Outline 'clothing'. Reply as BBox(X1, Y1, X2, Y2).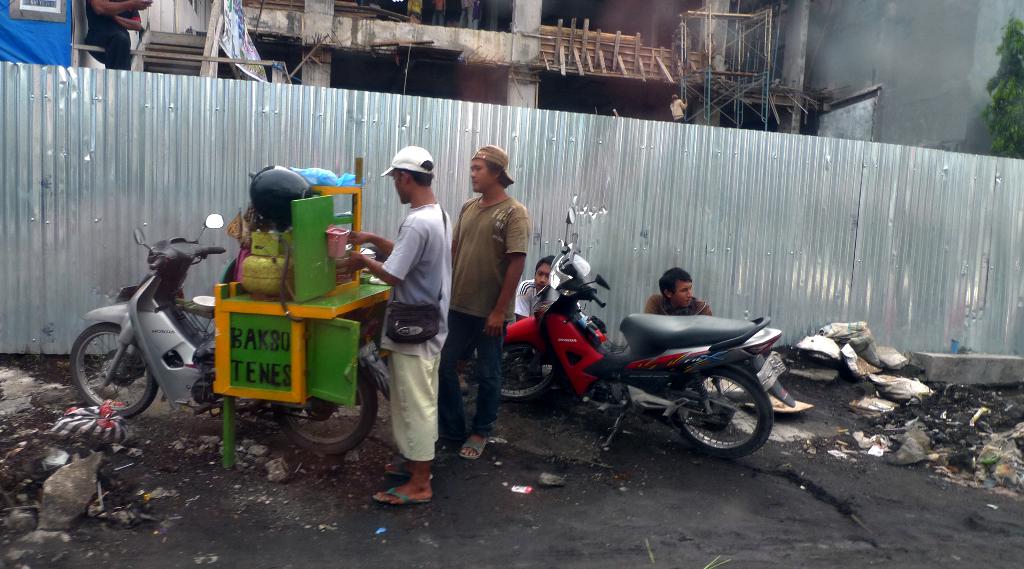
BBox(86, 0, 138, 74).
